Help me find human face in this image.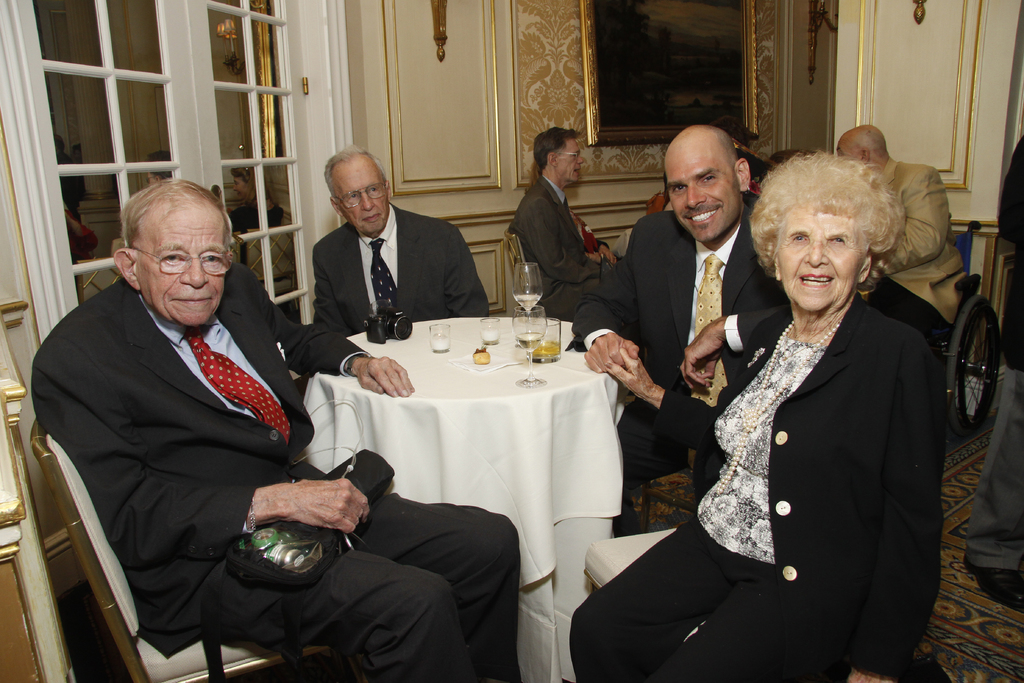
Found it: (340,162,387,237).
